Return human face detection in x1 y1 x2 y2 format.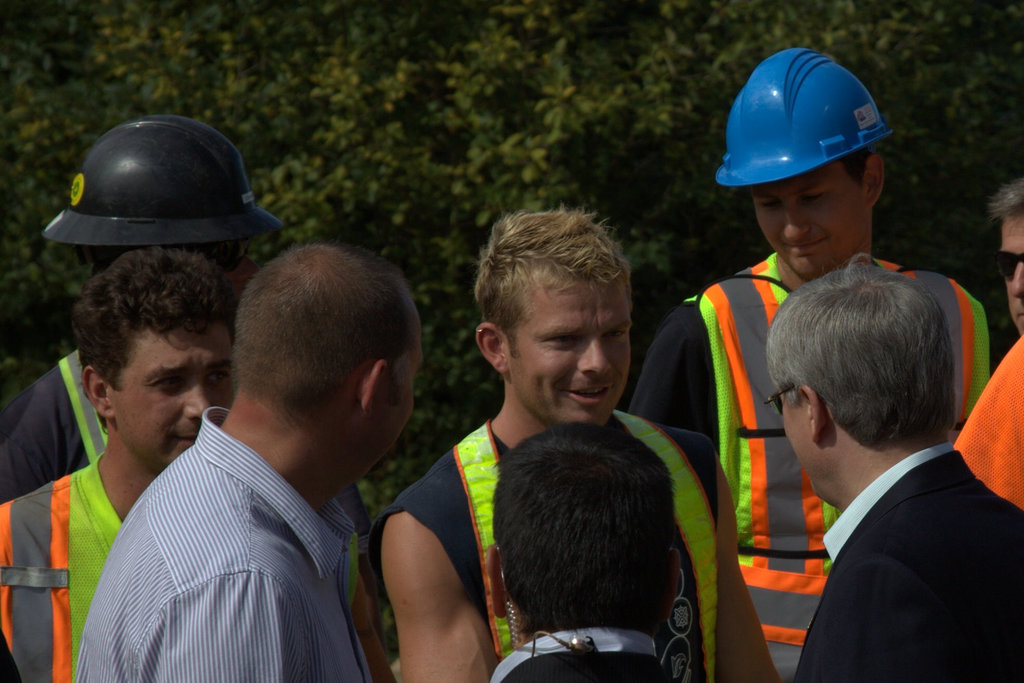
508 269 632 425.
